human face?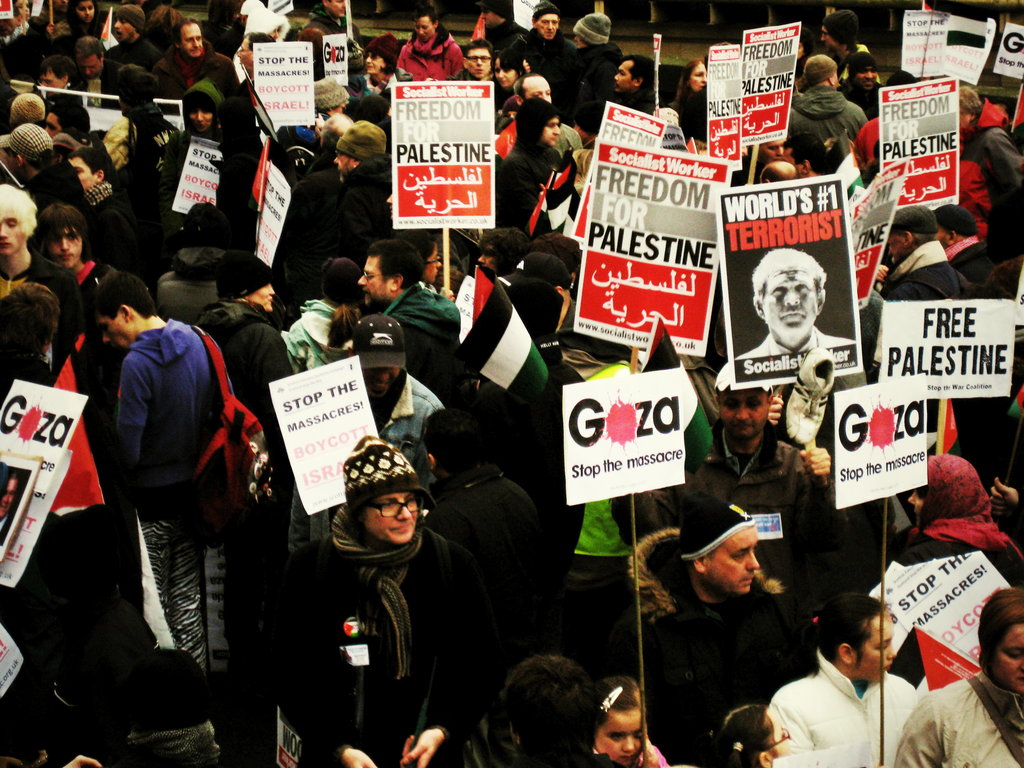
{"left": 691, "top": 62, "right": 707, "bottom": 90}
